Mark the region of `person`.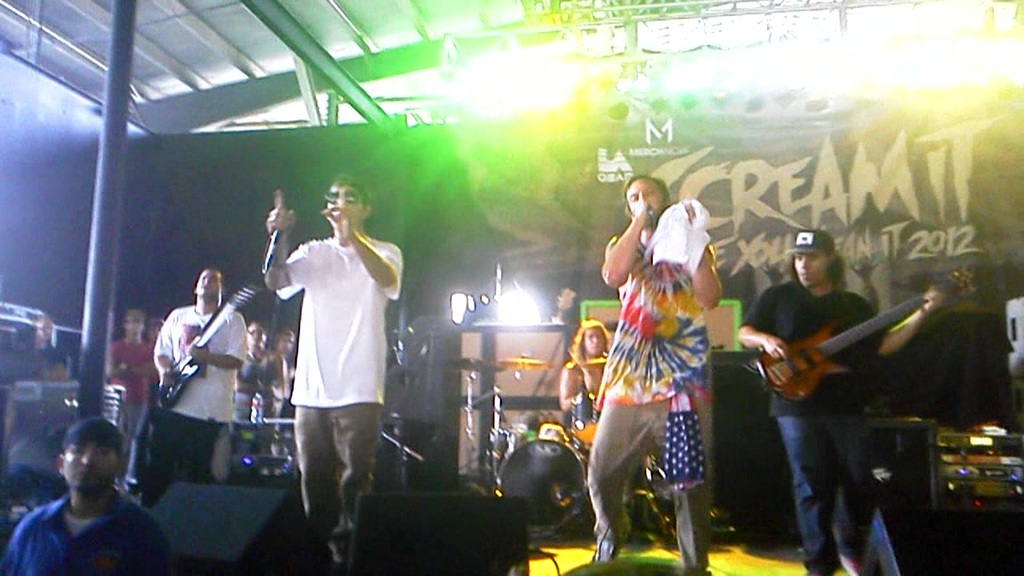
Region: bbox=(239, 320, 278, 414).
